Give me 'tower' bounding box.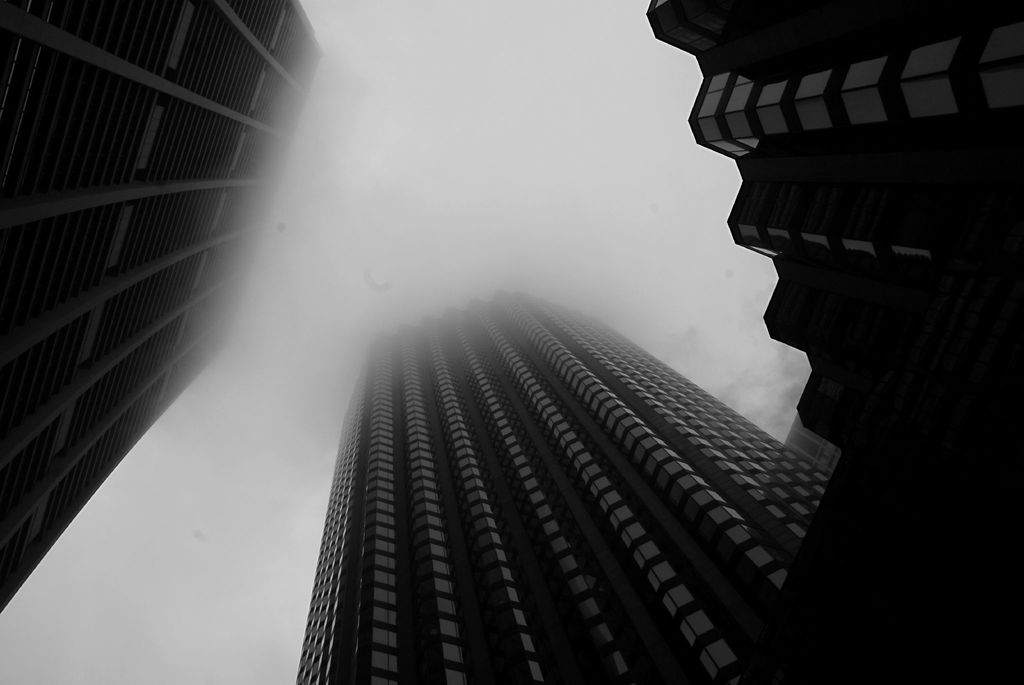
273:229:886:684.
